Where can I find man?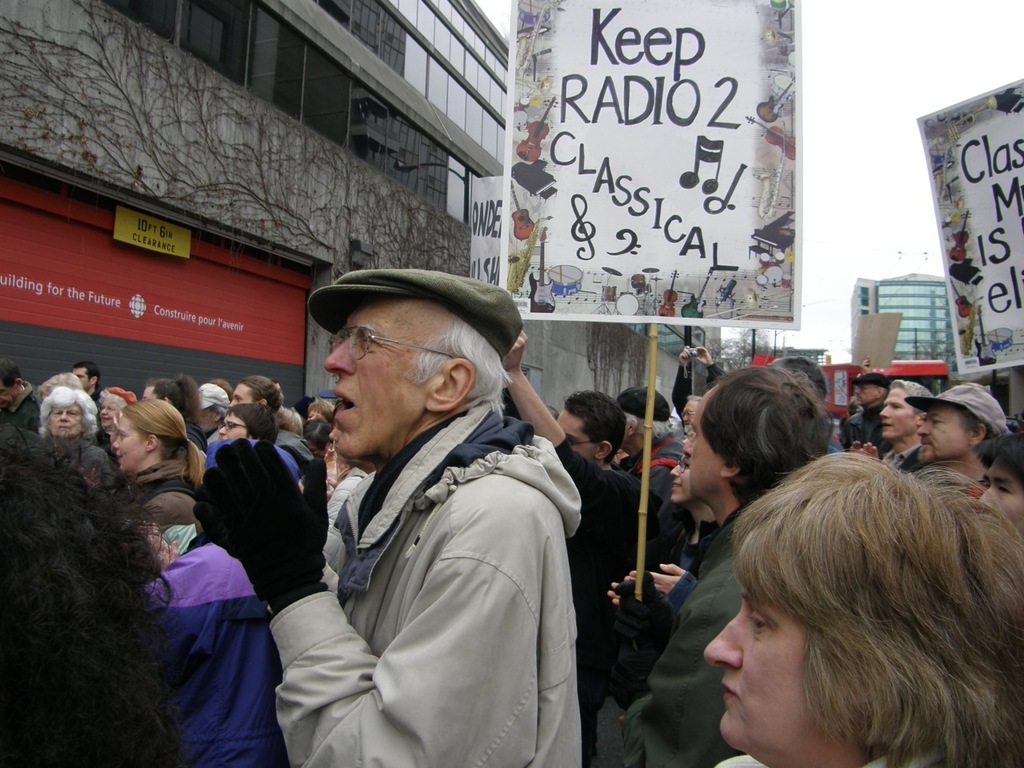
You can find it at detection(226, 376, 282, 416).
